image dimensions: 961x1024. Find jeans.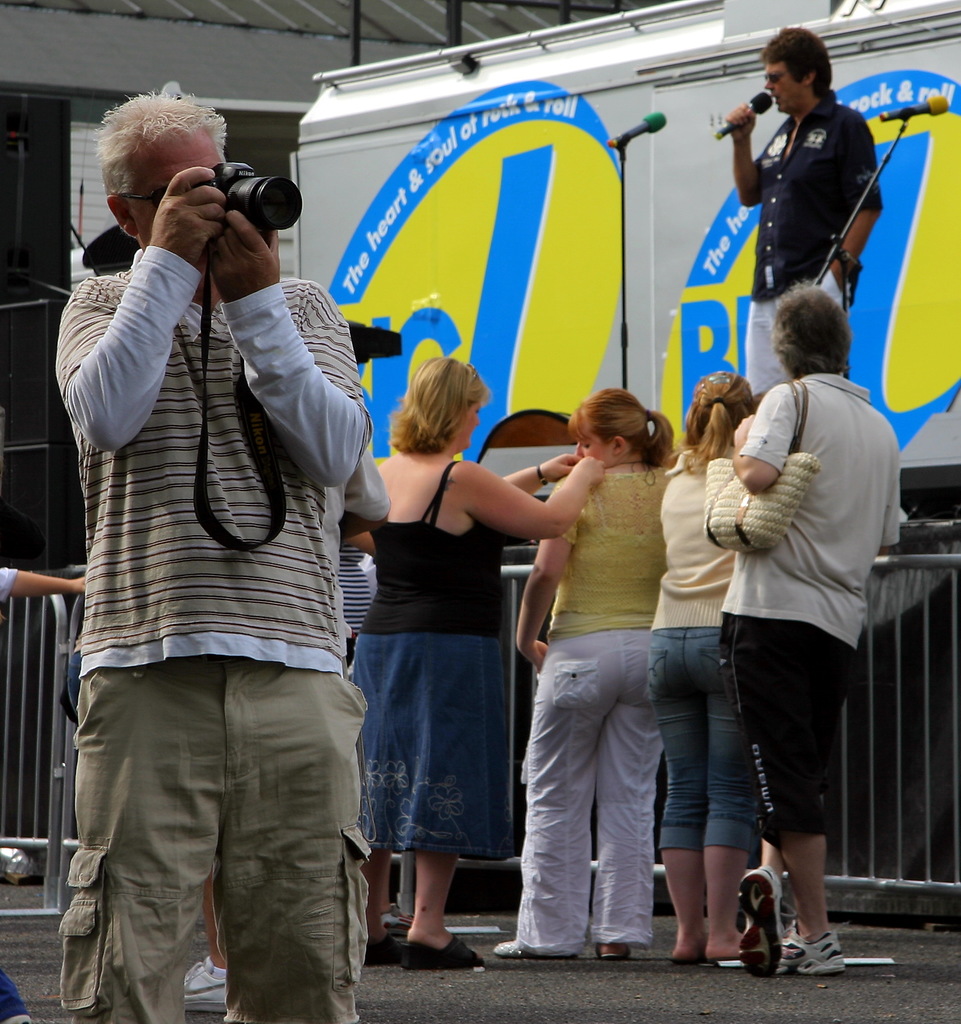
left=727, top=612, right=856, bottom=851.
